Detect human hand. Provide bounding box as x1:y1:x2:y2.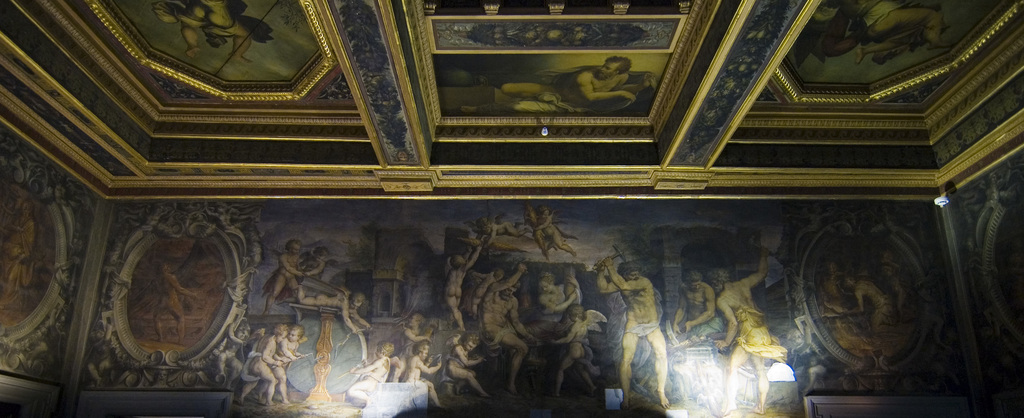
714:341:727:352.
